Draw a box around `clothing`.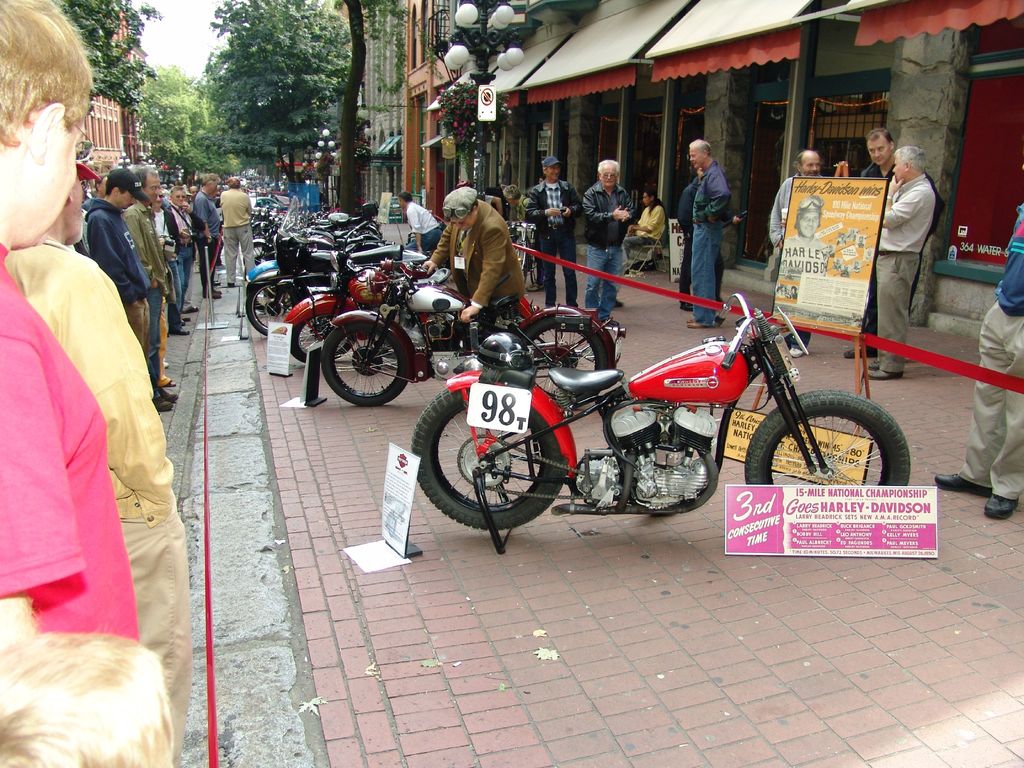
rect(624, 204, 662, 255).
